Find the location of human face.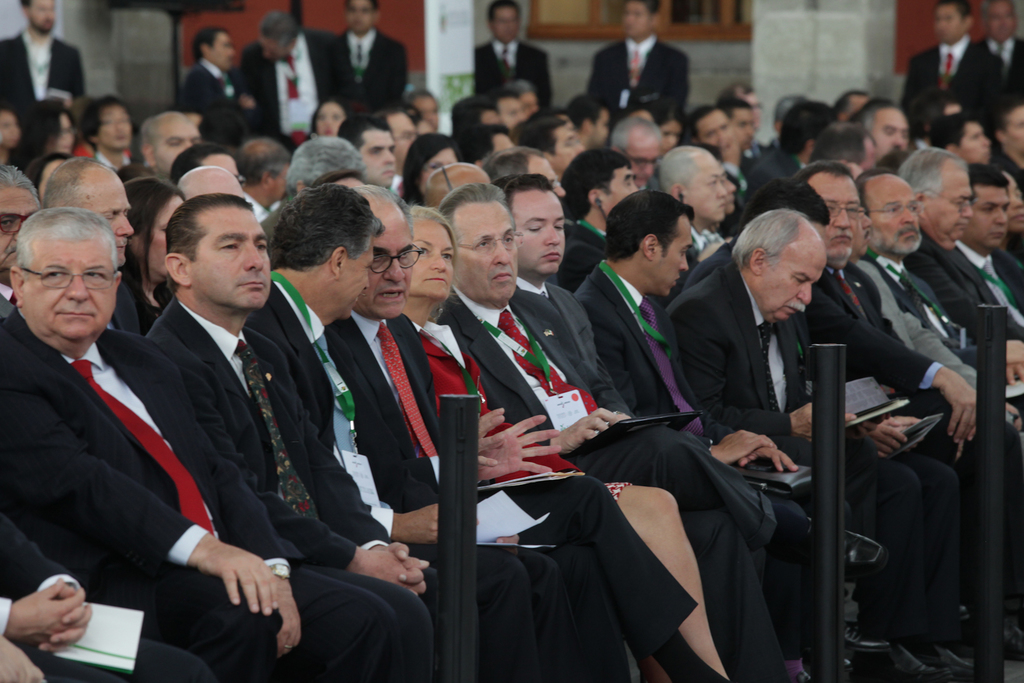
Location: {"left": 514, "top": 193, "right": 568, "bottom": 278}.
